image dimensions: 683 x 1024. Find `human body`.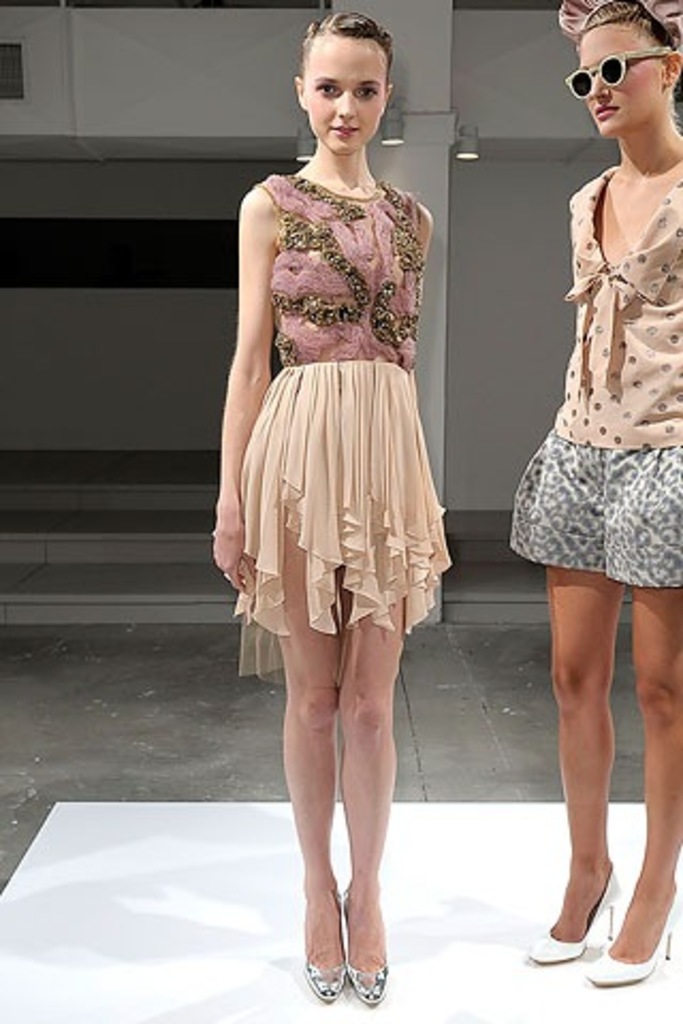
514:166:681:981.
